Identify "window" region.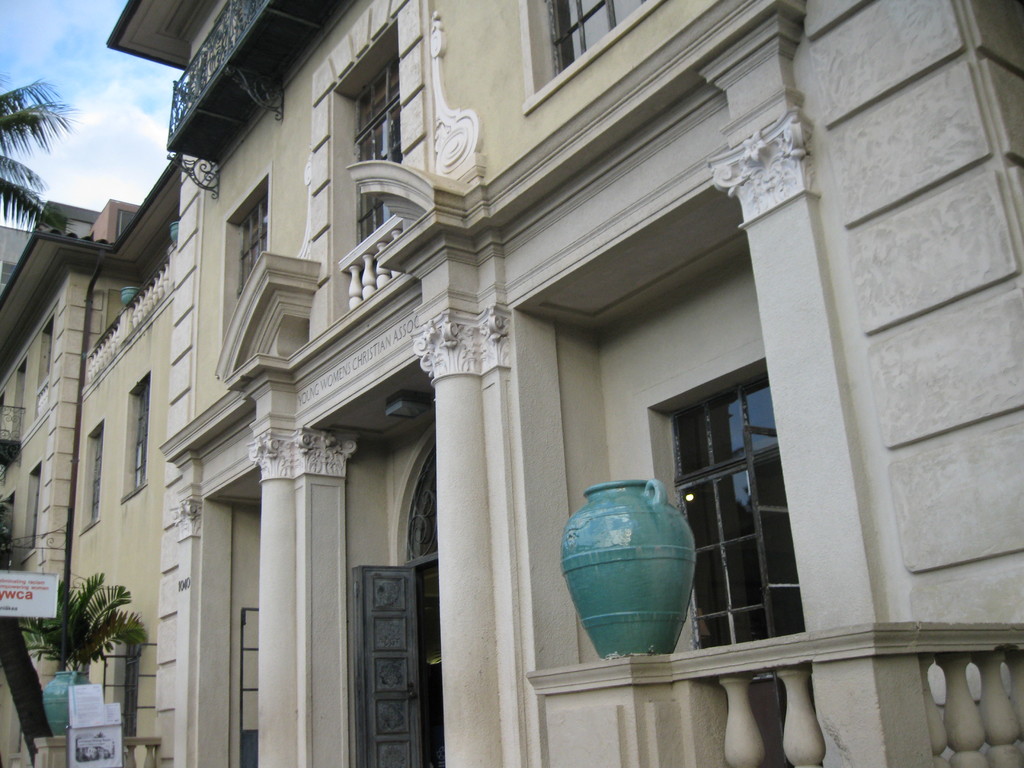
Region: l=532, t=0, r=656, b=94.
